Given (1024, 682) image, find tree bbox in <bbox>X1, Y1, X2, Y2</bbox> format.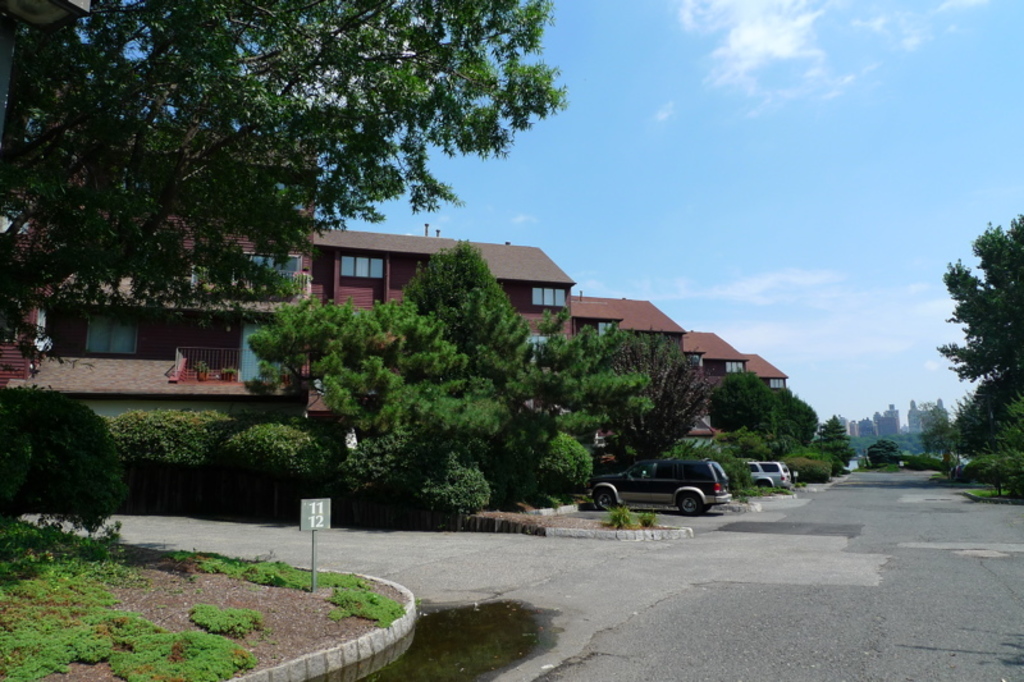
<bbox>772, 384, 820, 449</bbox>.
